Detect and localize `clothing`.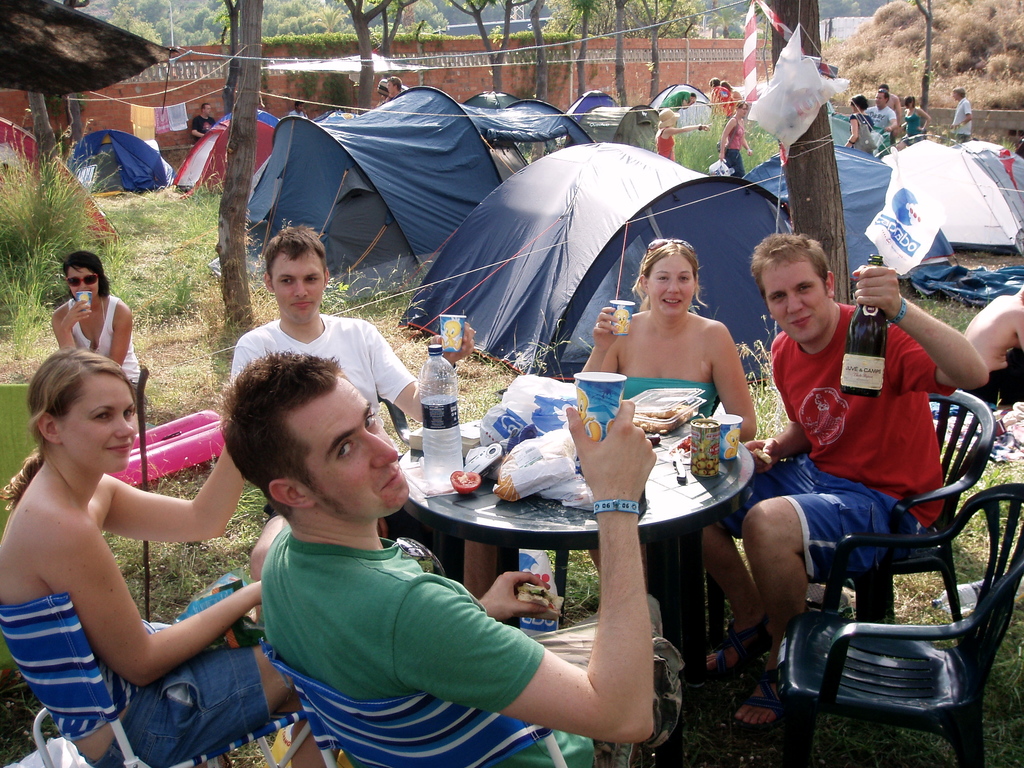
Localized at {"x1": 0, "y1": 584, "x2": 280, "y2": 767}.
